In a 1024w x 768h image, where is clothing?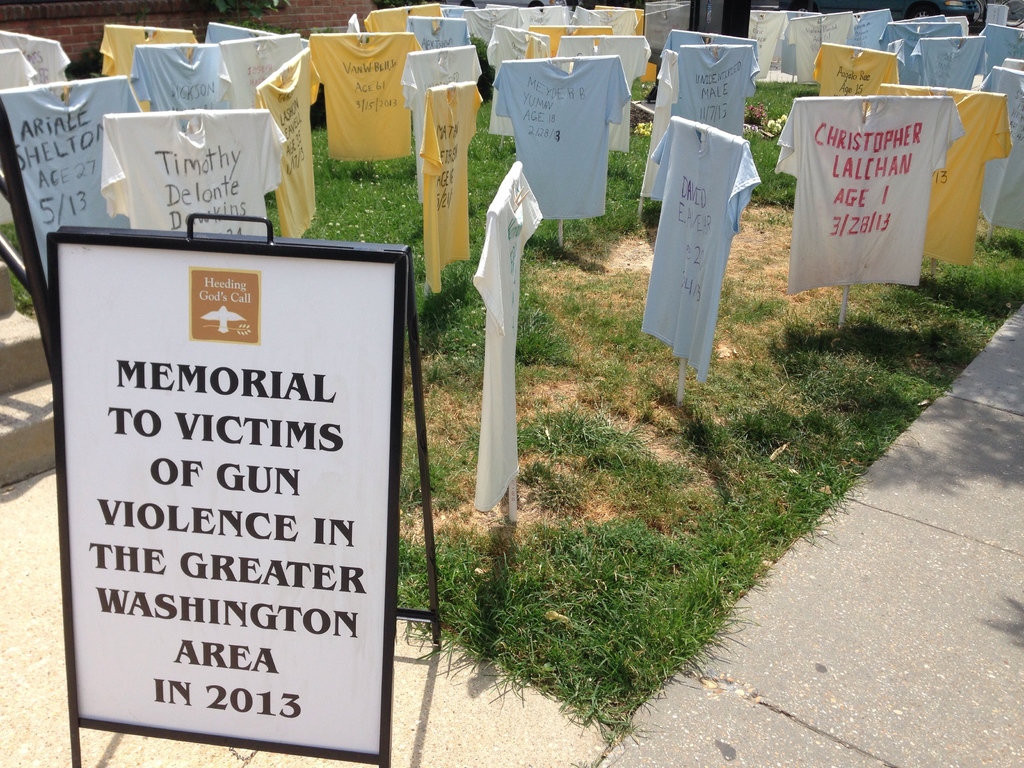
Rect(634, 8, 646, 34).
